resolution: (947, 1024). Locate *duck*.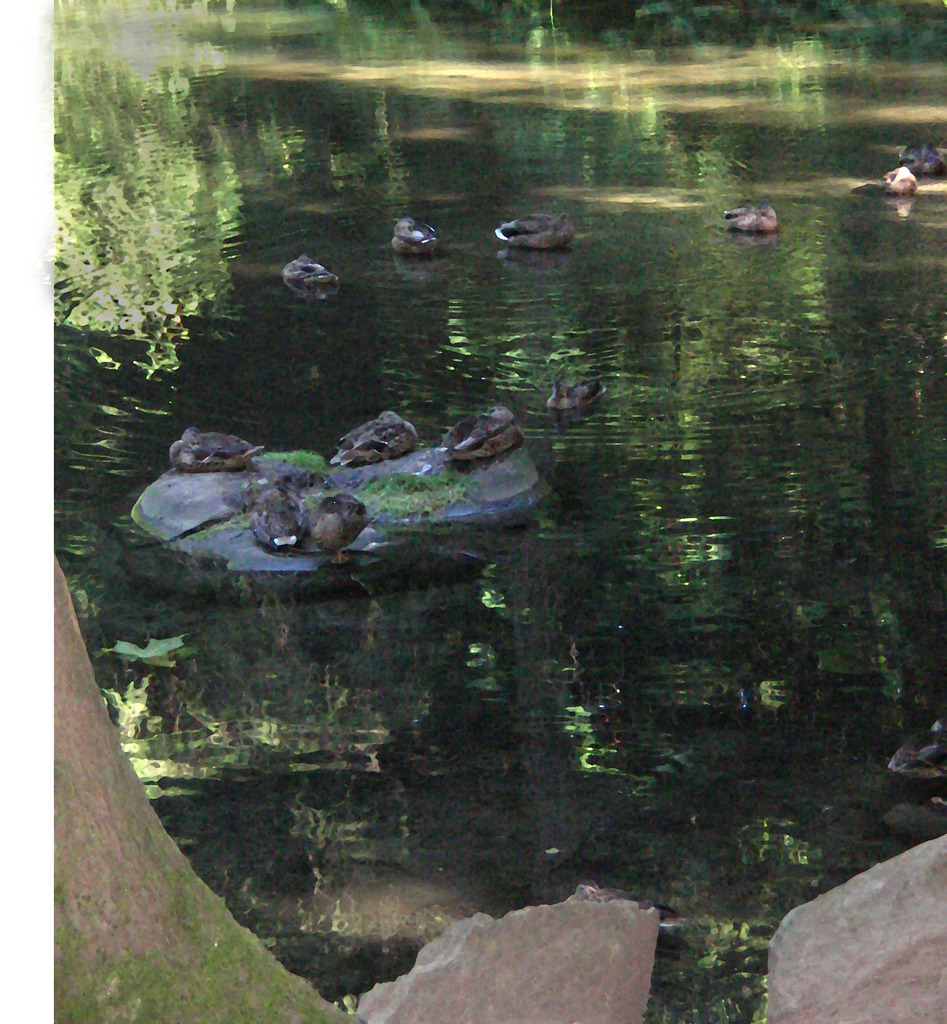
l=879, t=162, r=925, b=197.
